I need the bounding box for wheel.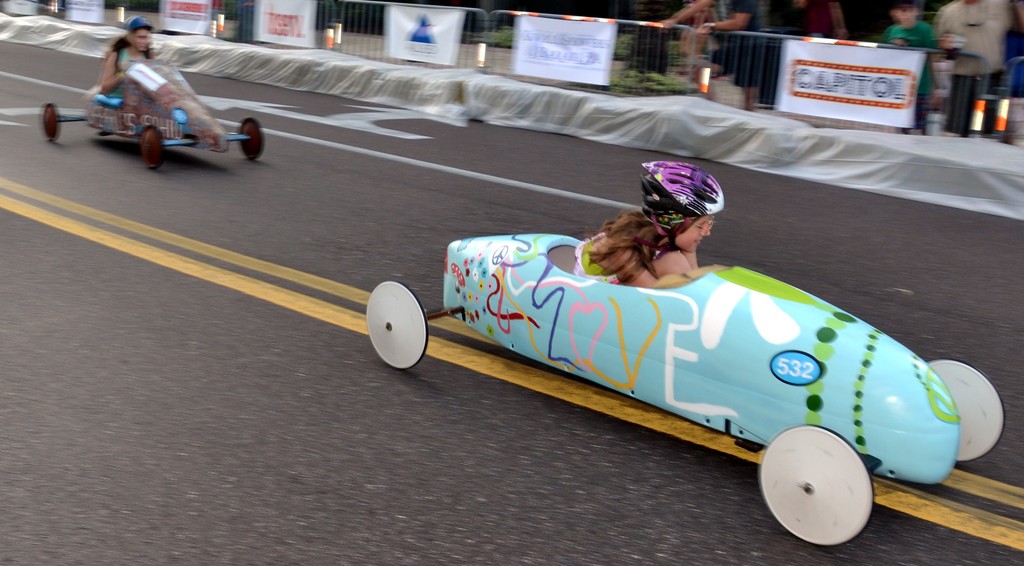
Here it is: [left=365, top=280, right=429, bottom=368].
